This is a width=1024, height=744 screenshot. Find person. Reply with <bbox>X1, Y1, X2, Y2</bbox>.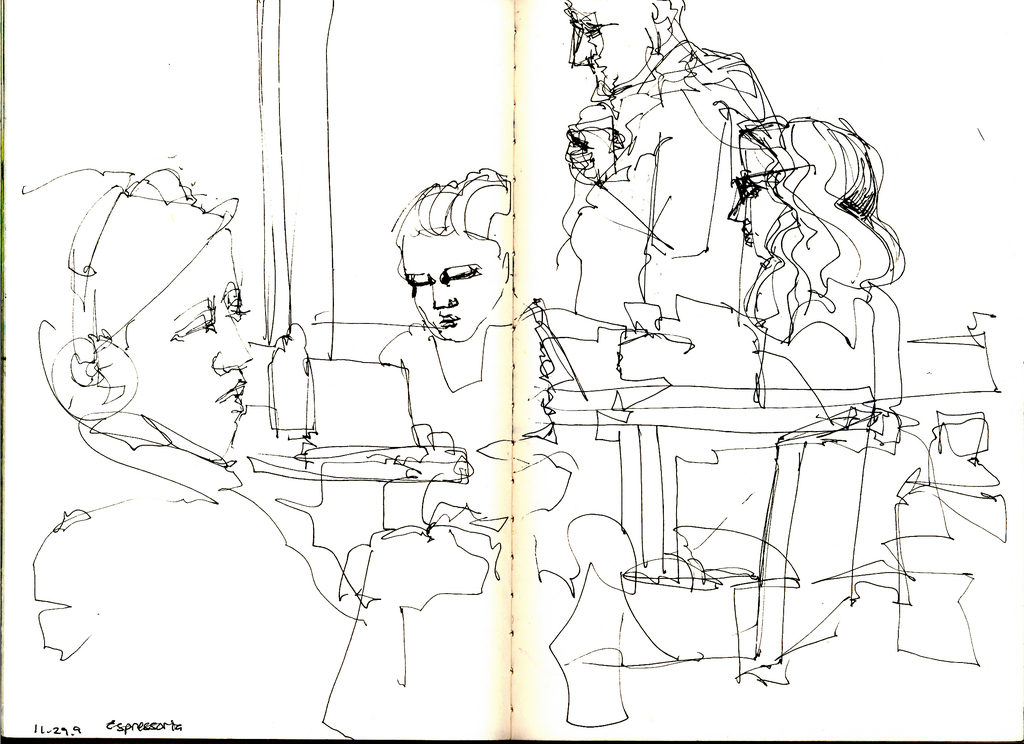
<bbox>26, 172, 492, 743</bbox>.
